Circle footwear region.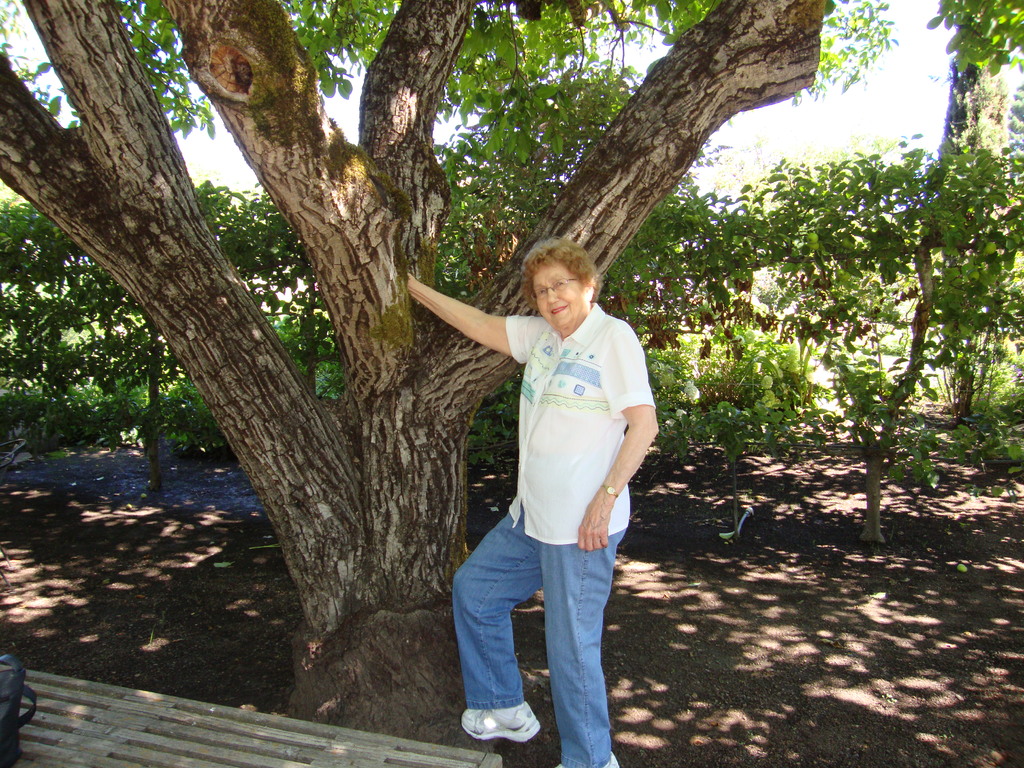
Region: [557,750,618,767].
